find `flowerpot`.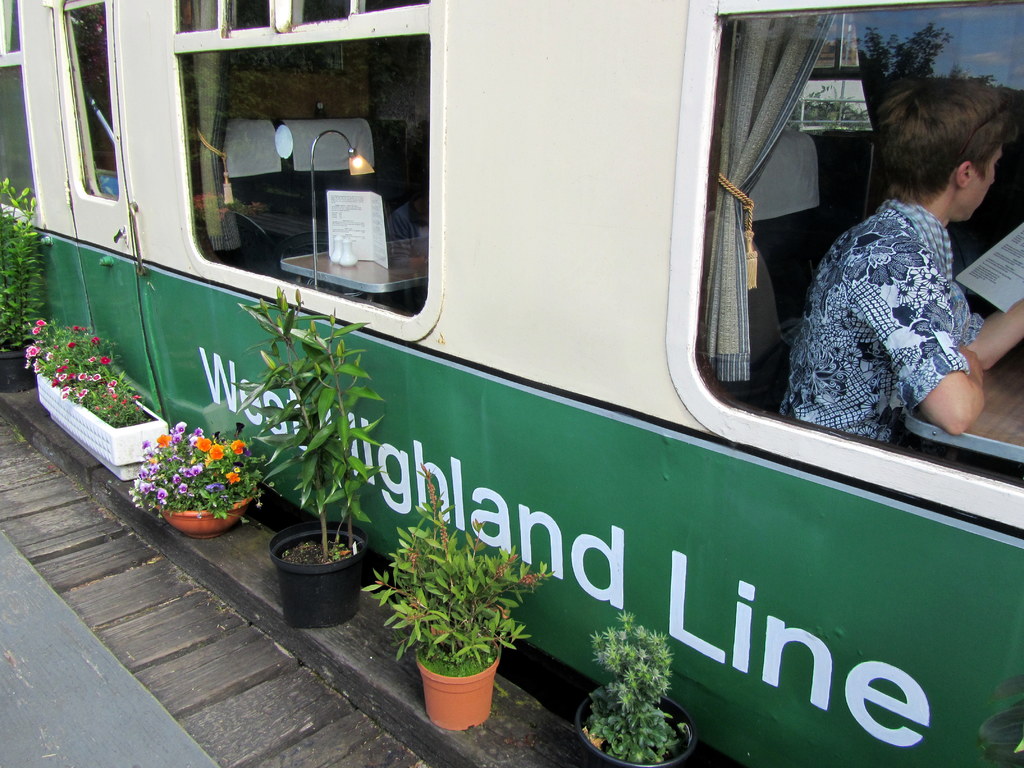
box=[38, 358, 168, 486].
